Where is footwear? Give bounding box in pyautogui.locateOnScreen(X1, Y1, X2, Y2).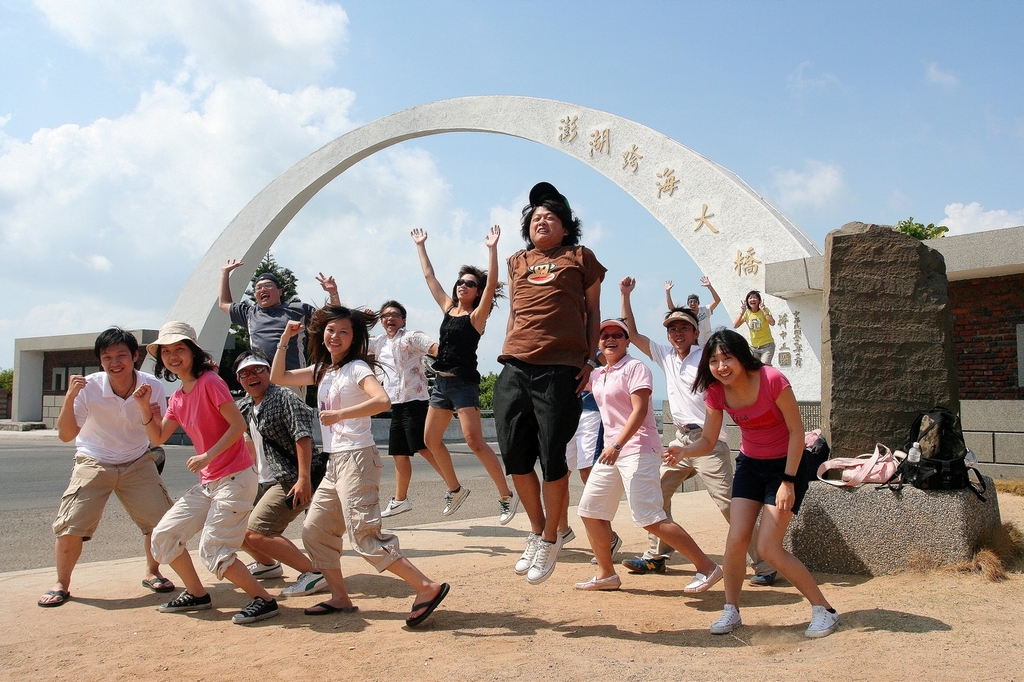
pyautogui.locateOnScreen(499, 489, 520, 524).
